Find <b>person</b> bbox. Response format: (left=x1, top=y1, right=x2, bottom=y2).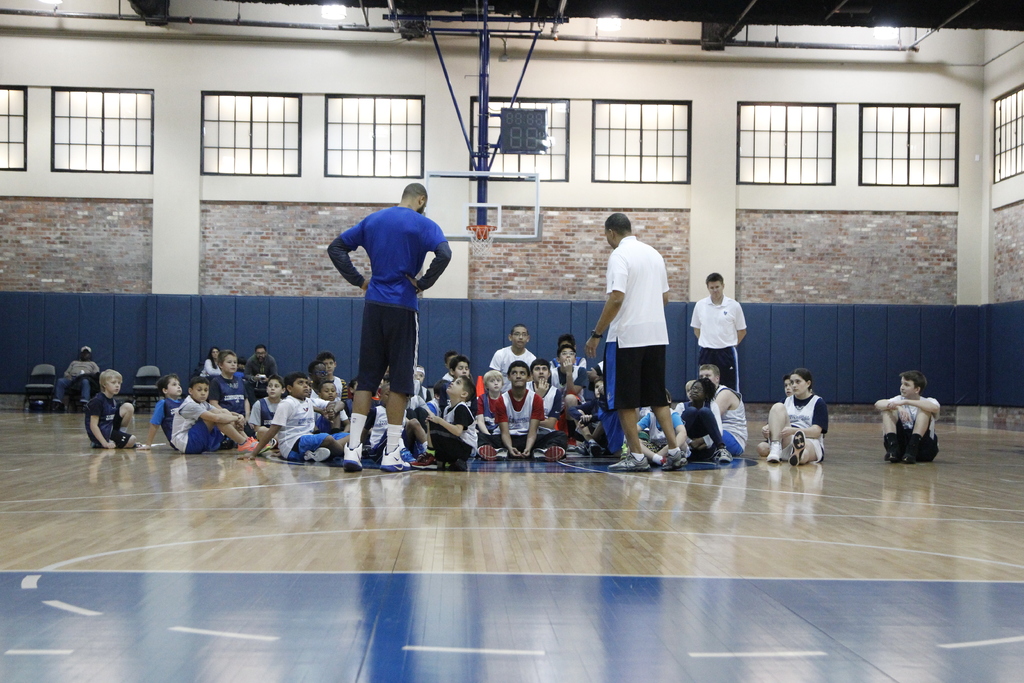
(left=690, top=268, right=749, bottom=401).
